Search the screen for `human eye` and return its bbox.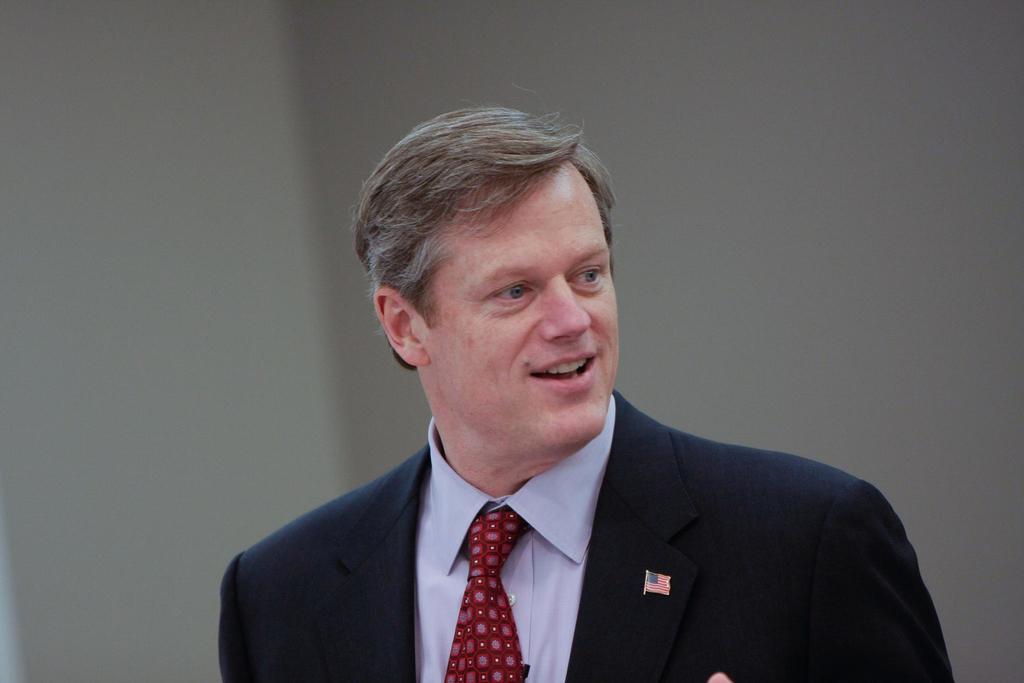
Found: 487/279/542/313.
